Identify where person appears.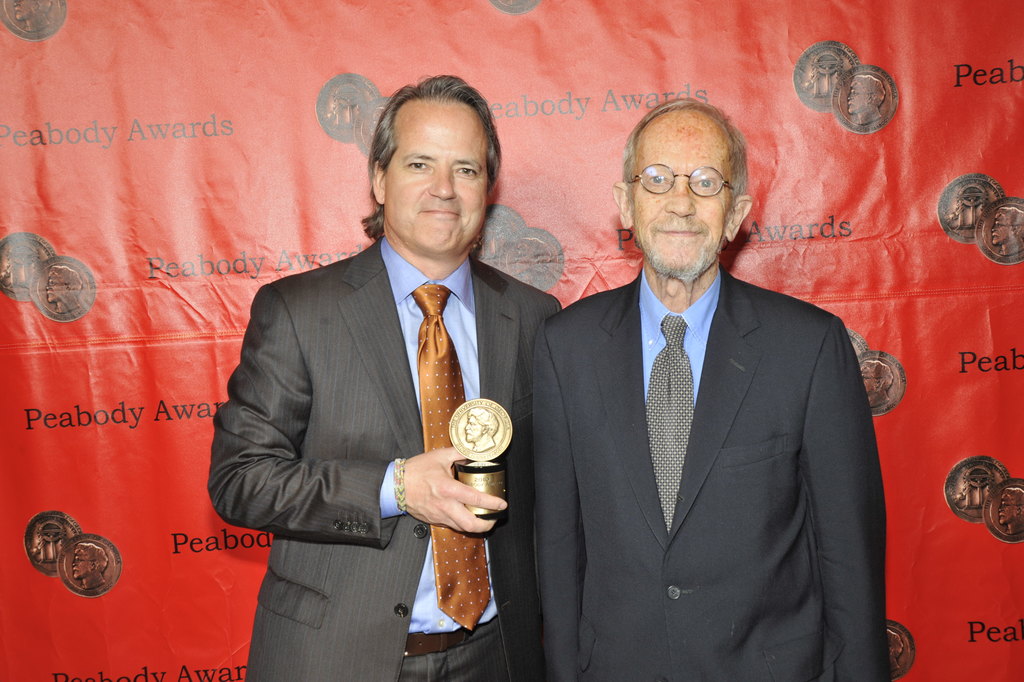
Appears at x1=886, y1=633, x2=905, y2=674.
